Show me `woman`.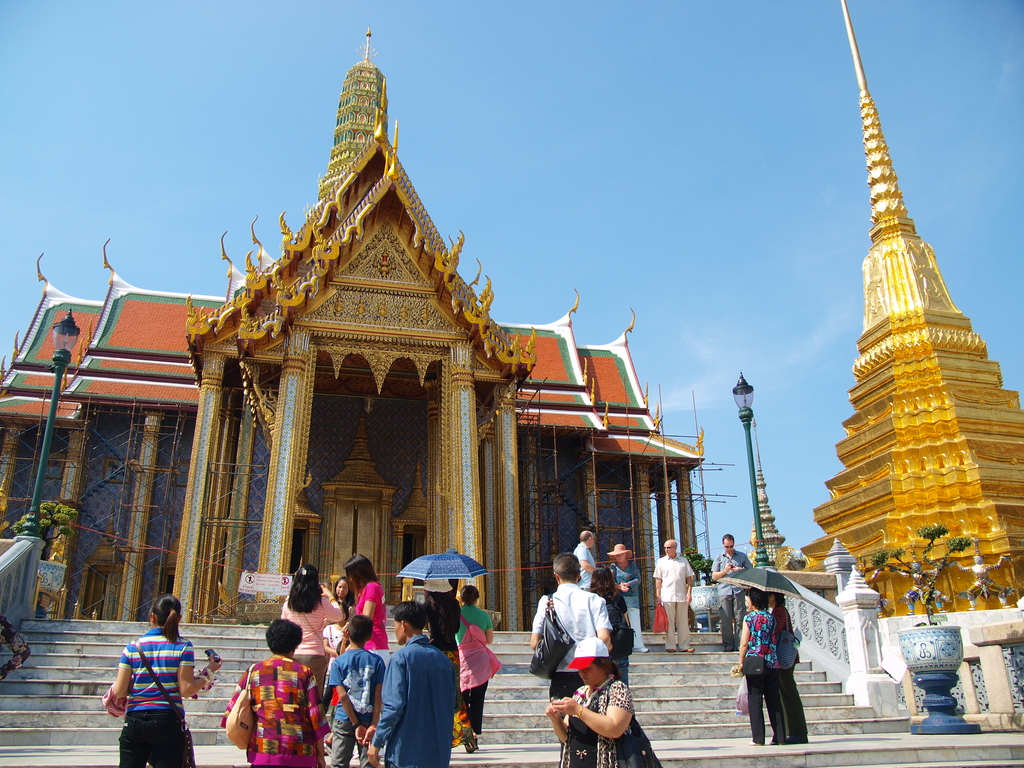
`woman` is here: 609/541/645/651.
